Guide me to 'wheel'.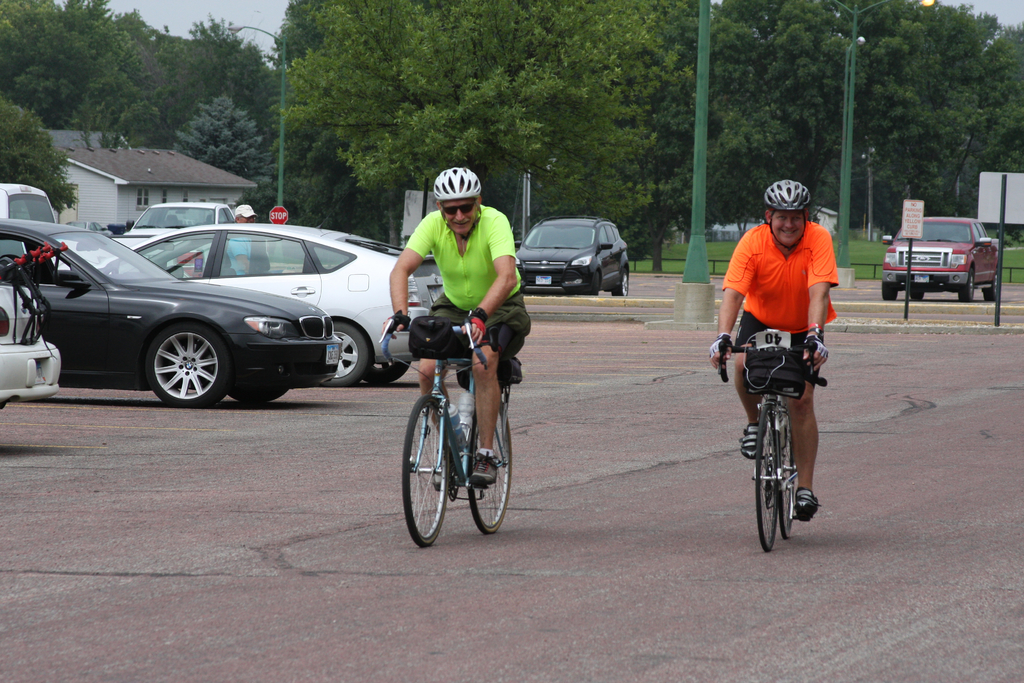
Guidance: (x1=883, y1=279, x2=900, y2=300).
